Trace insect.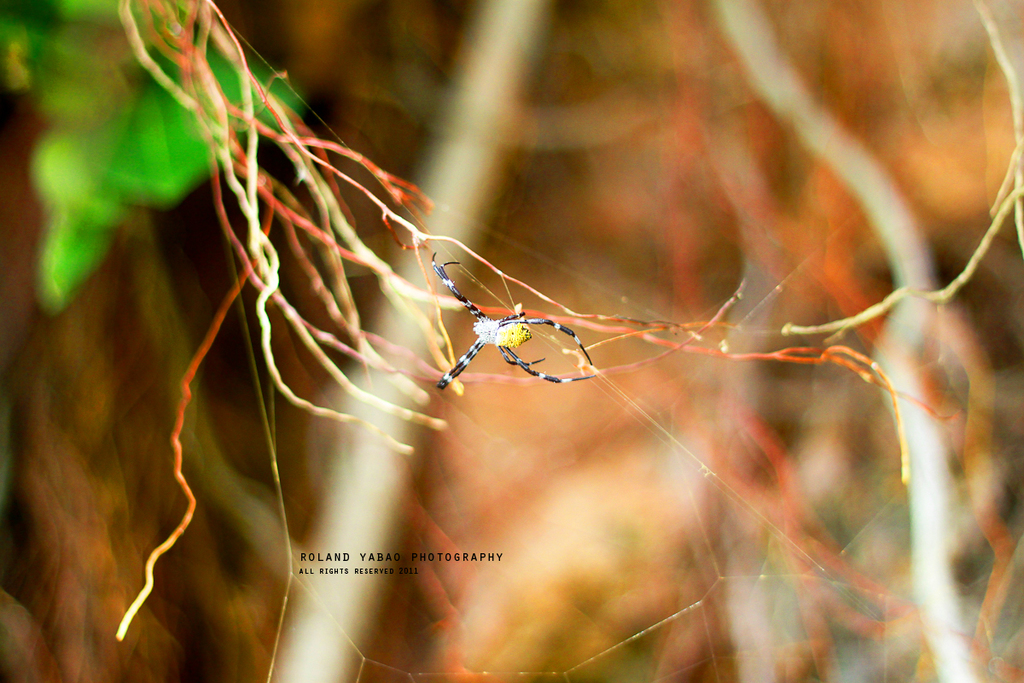
Traced to 433:256:596:390.
